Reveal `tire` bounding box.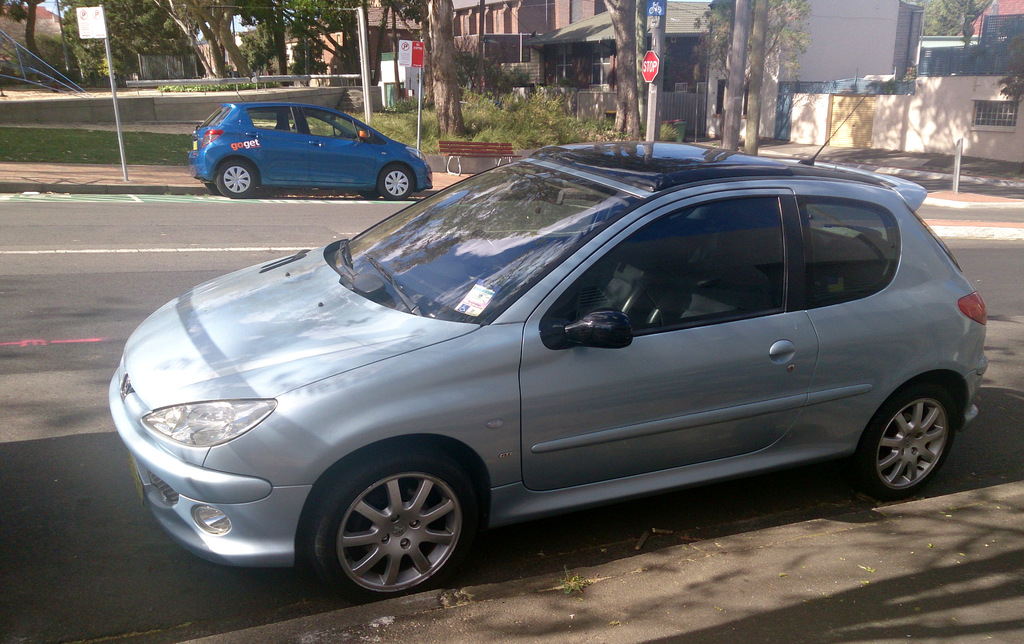
Revealed: (852,383,955,499).
